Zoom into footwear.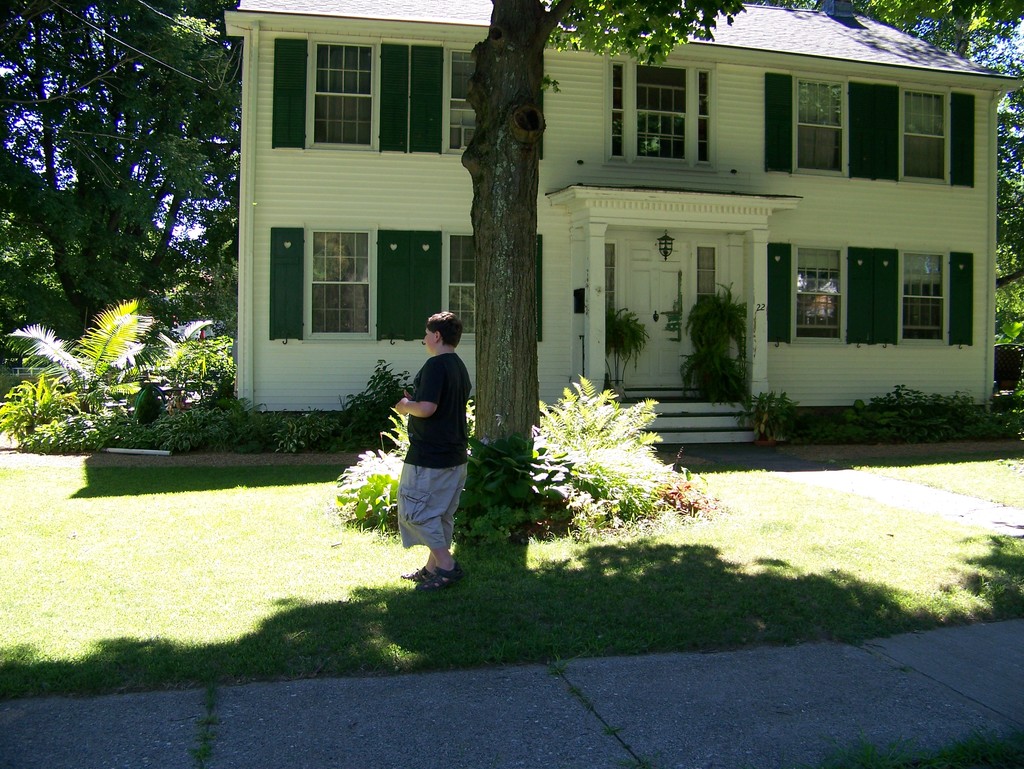
Zoom target: <bbox>401, 570, 429, 587</bbox>.
